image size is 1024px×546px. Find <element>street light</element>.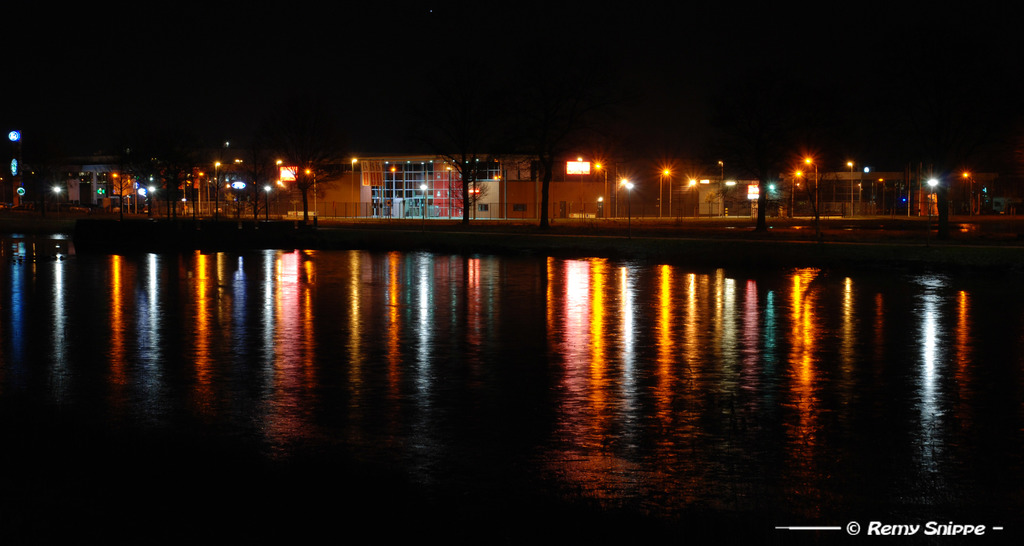
(591,161,607,219).
